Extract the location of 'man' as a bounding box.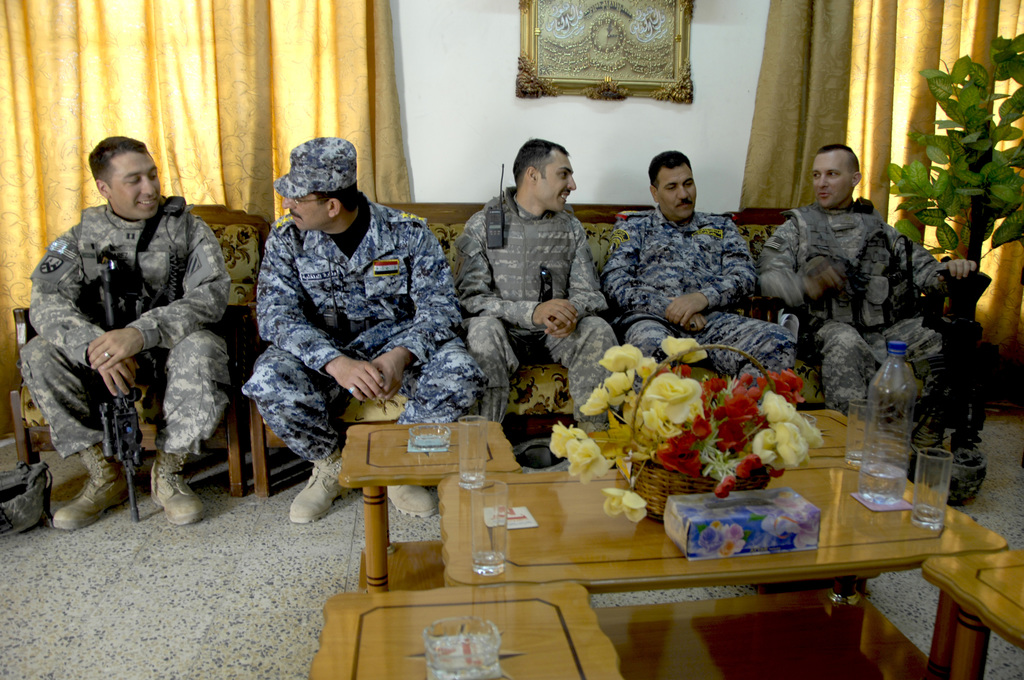
<bbox>757, 145, 984, 416</bbox>.
